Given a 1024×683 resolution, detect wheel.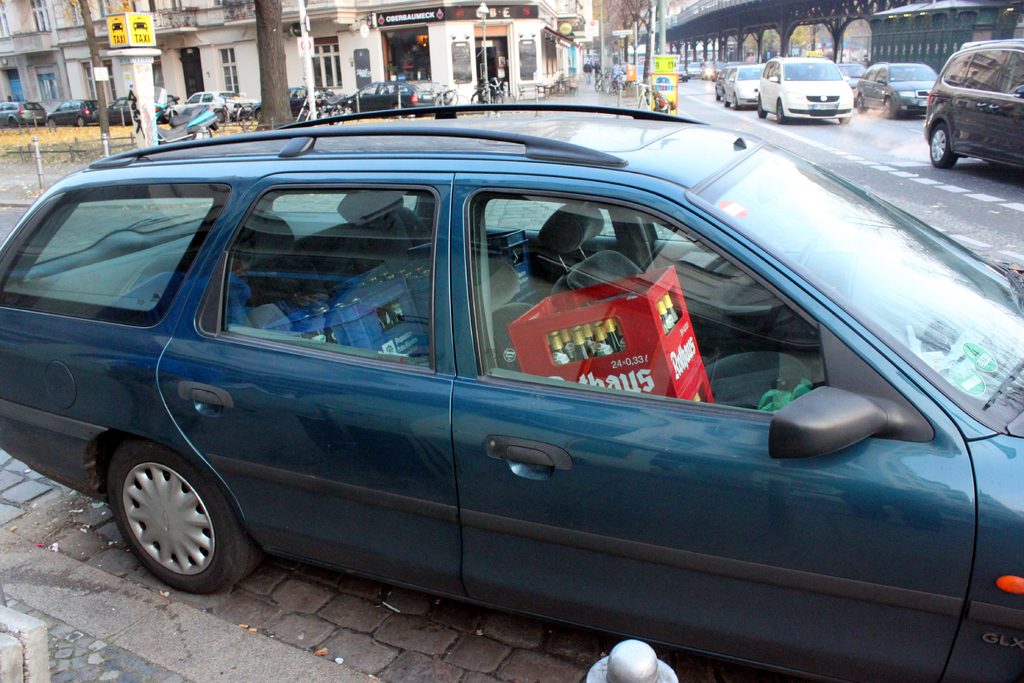
{"x1": 927, "y1": 126, "x2": 956, "y2": 176}.
